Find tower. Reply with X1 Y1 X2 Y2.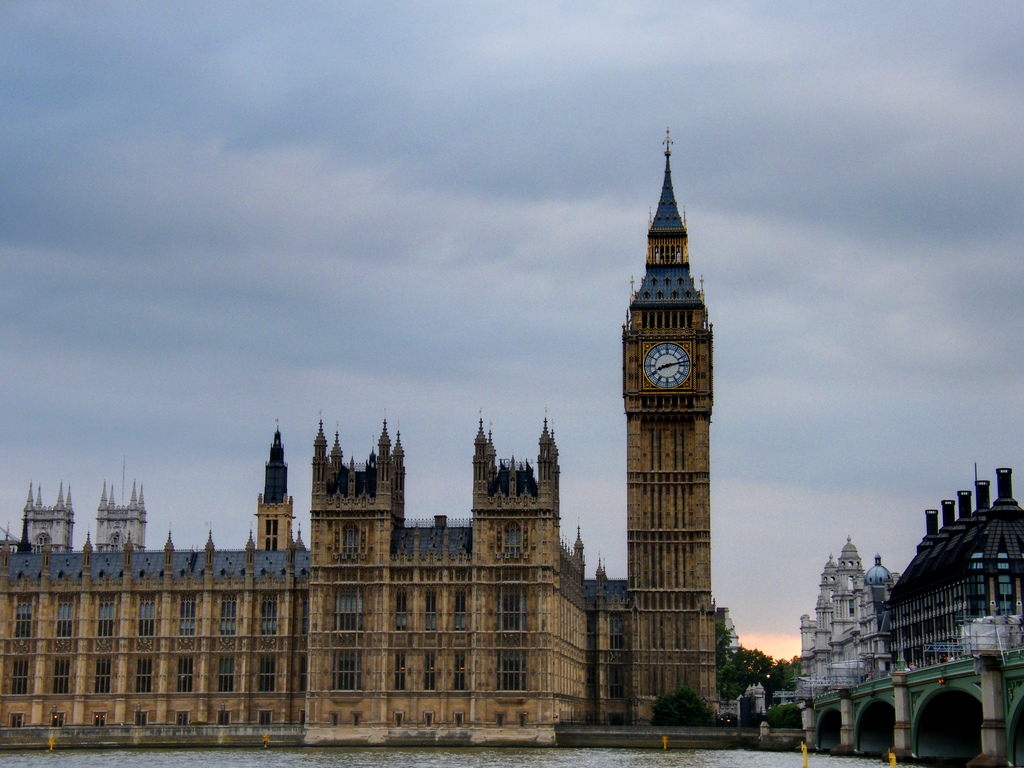
596 90 746 708.
